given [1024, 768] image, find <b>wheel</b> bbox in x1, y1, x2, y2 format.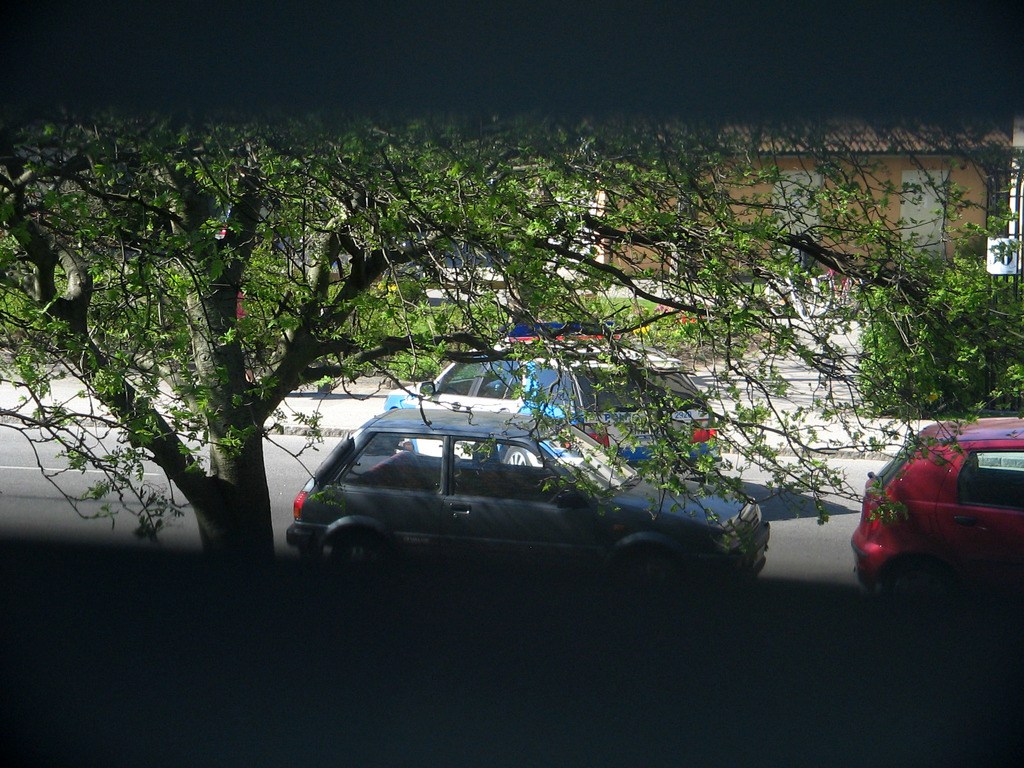
502, 444, 541, 465.
